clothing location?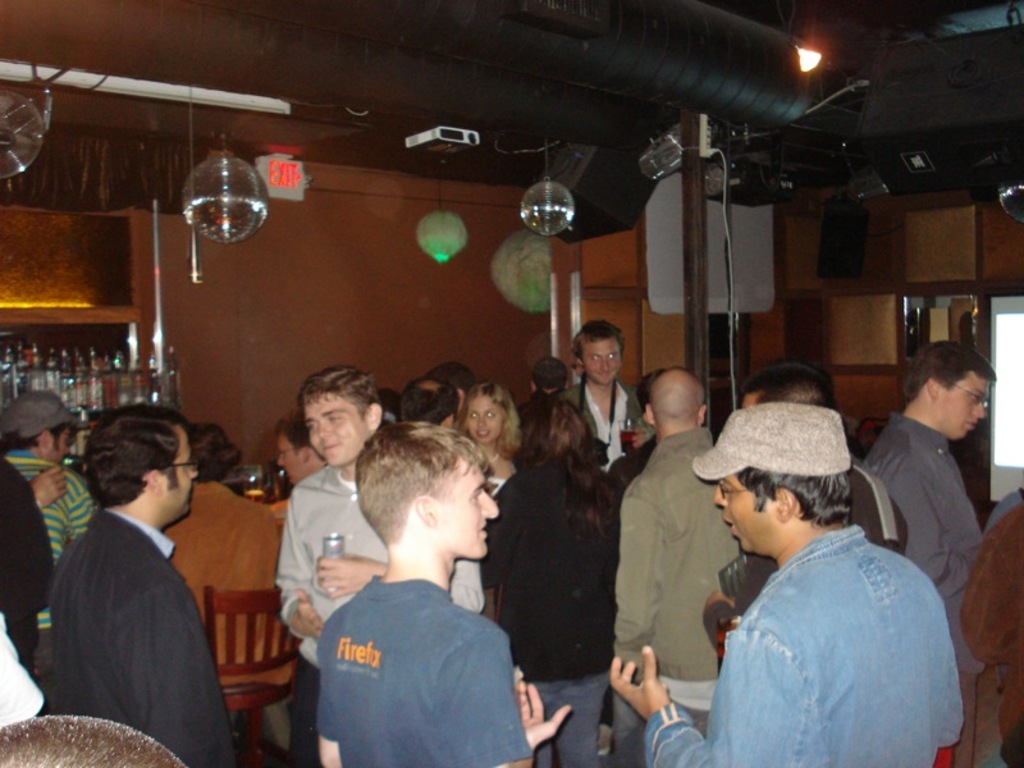
[x1=9, y1=451, x2=122, y2=568]
